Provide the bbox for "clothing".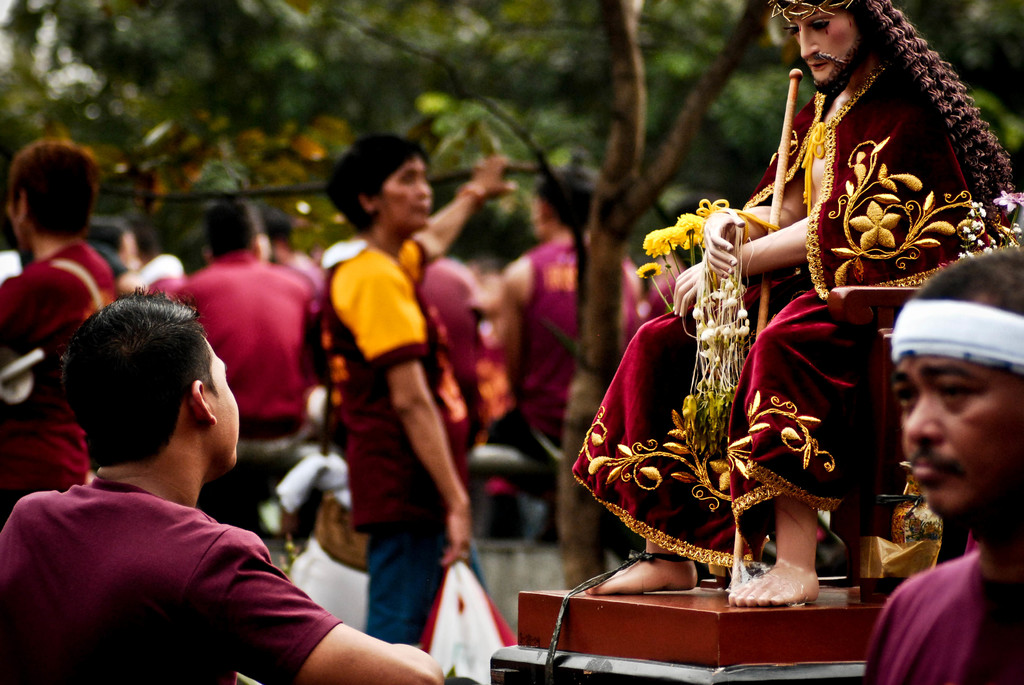
[left=863, top=544, right=1023, bottom=684].
